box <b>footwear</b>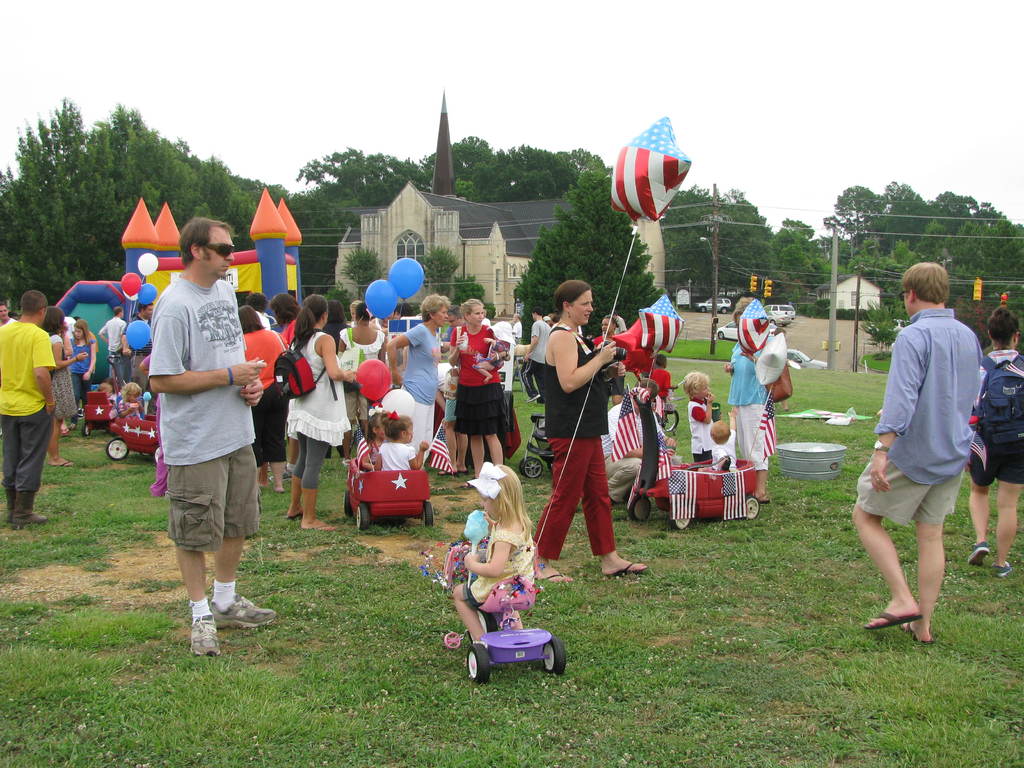
{"x1": 897, "y1": 621, "x2": 932, "y2": 643}
